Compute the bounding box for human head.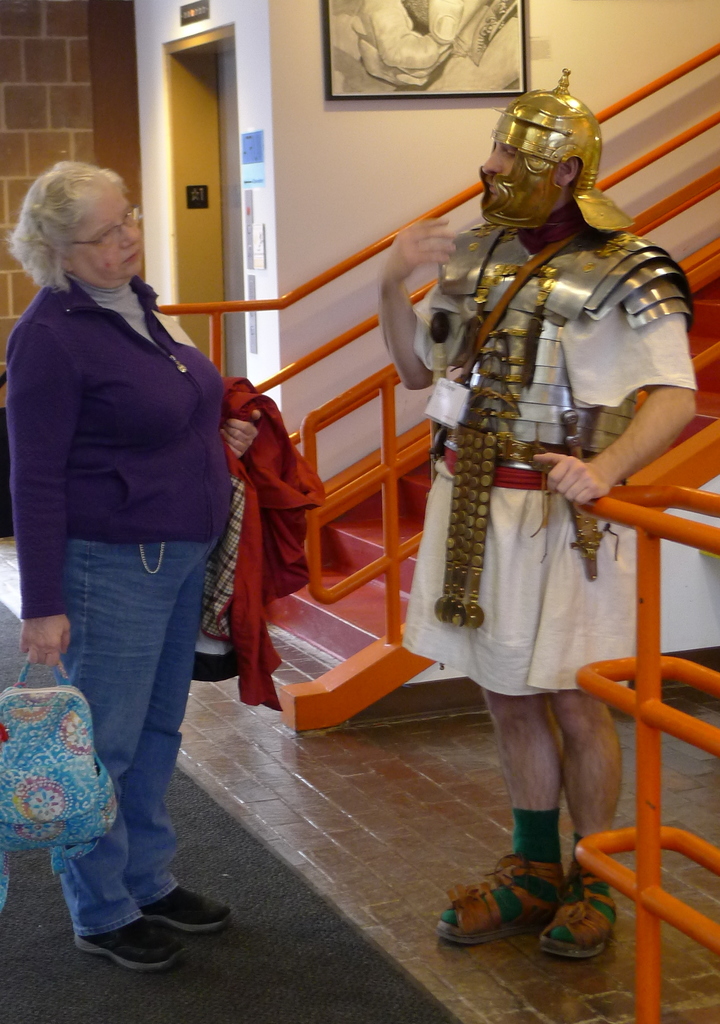
<region>25, 161, 144, 282</region>.
